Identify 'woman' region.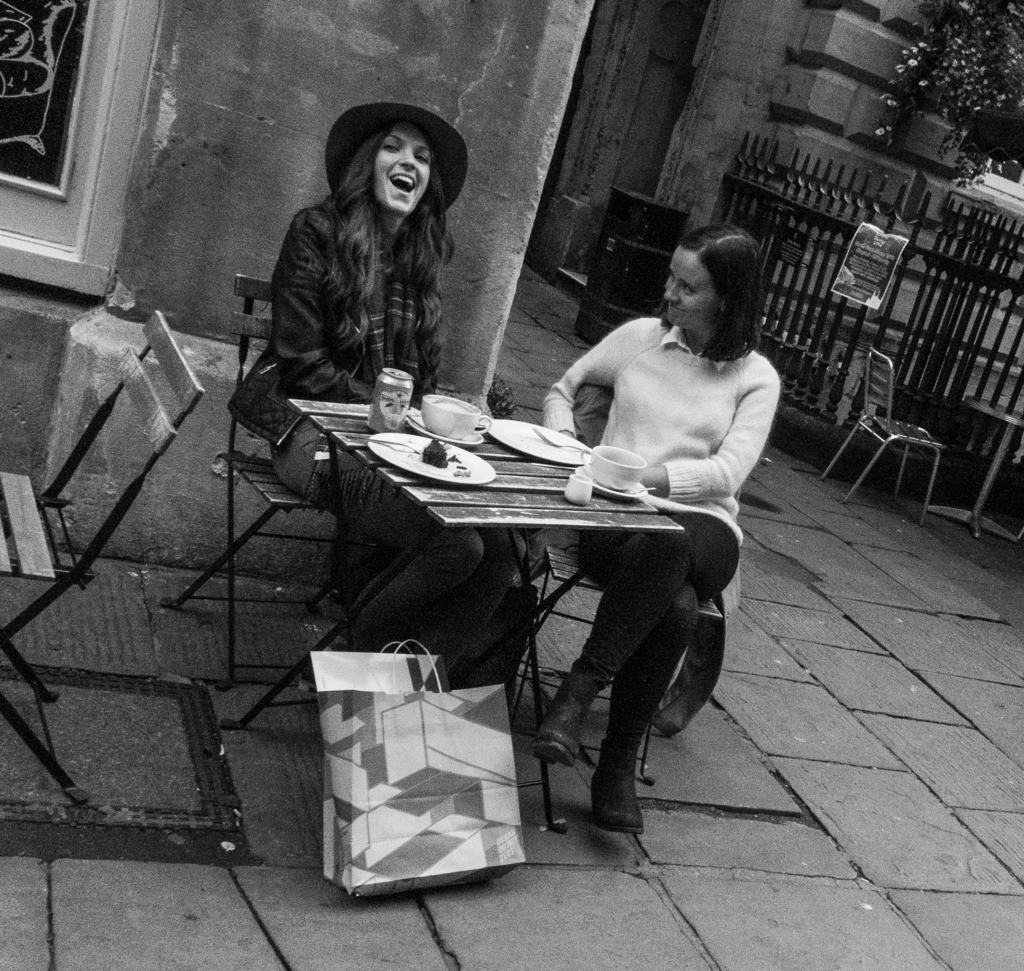
Region: 229/97/528/677.
